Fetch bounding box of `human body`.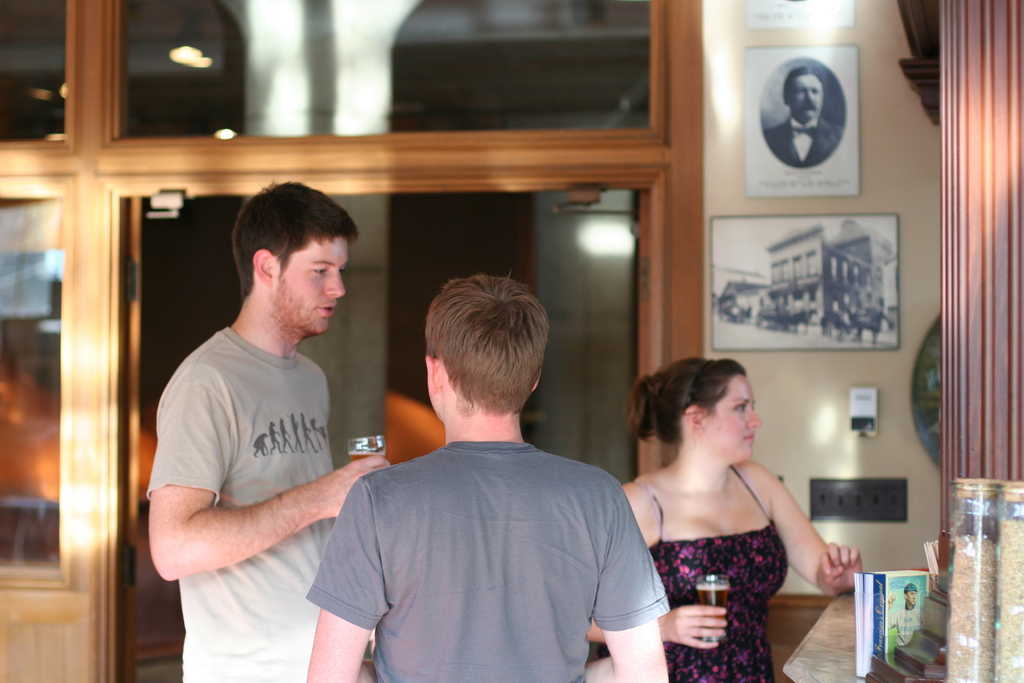
Bbox: detection(762, 111, 842, 167).
